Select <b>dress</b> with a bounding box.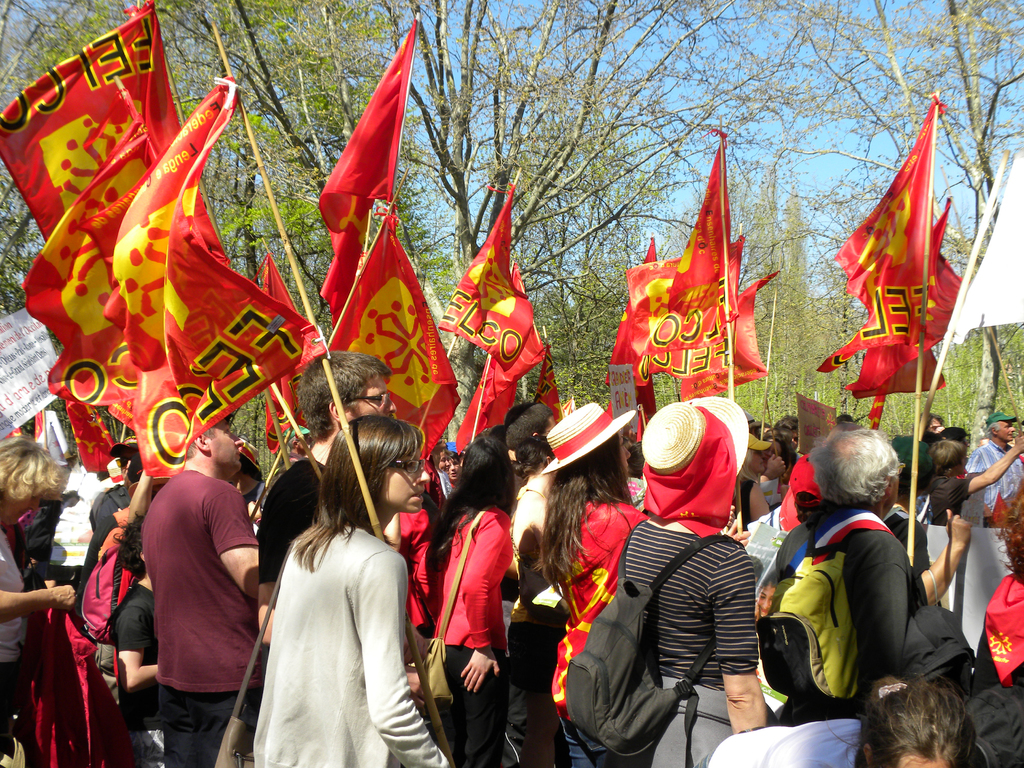
bbox=(391, 499, 444, 639).
